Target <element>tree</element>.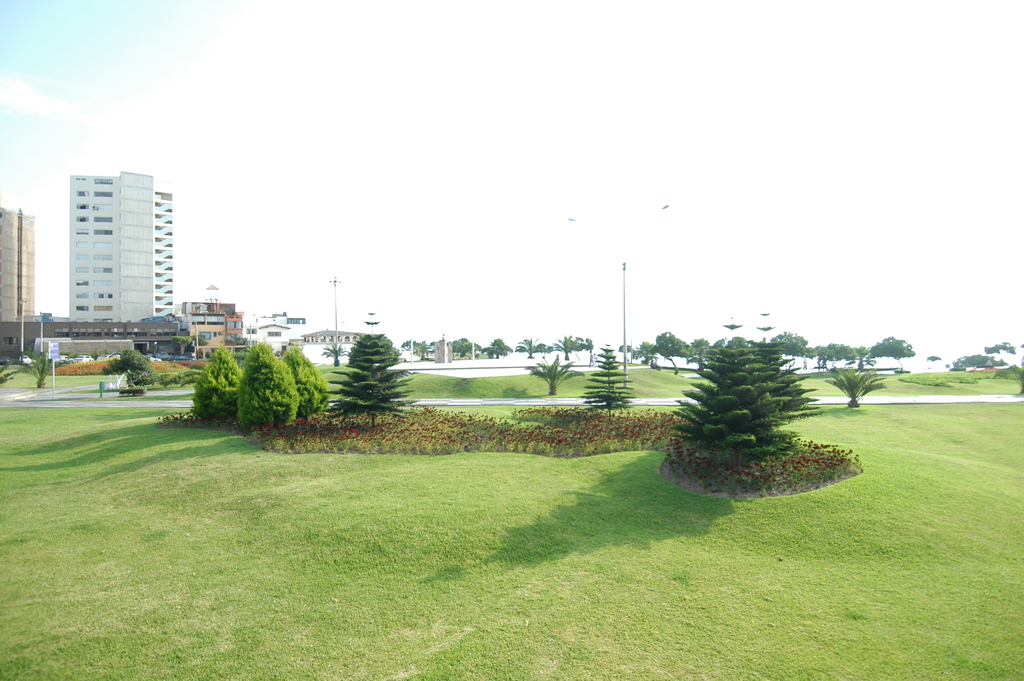
Target region: pyautogui.locateOnScreen(661, 319, 791, 453).
